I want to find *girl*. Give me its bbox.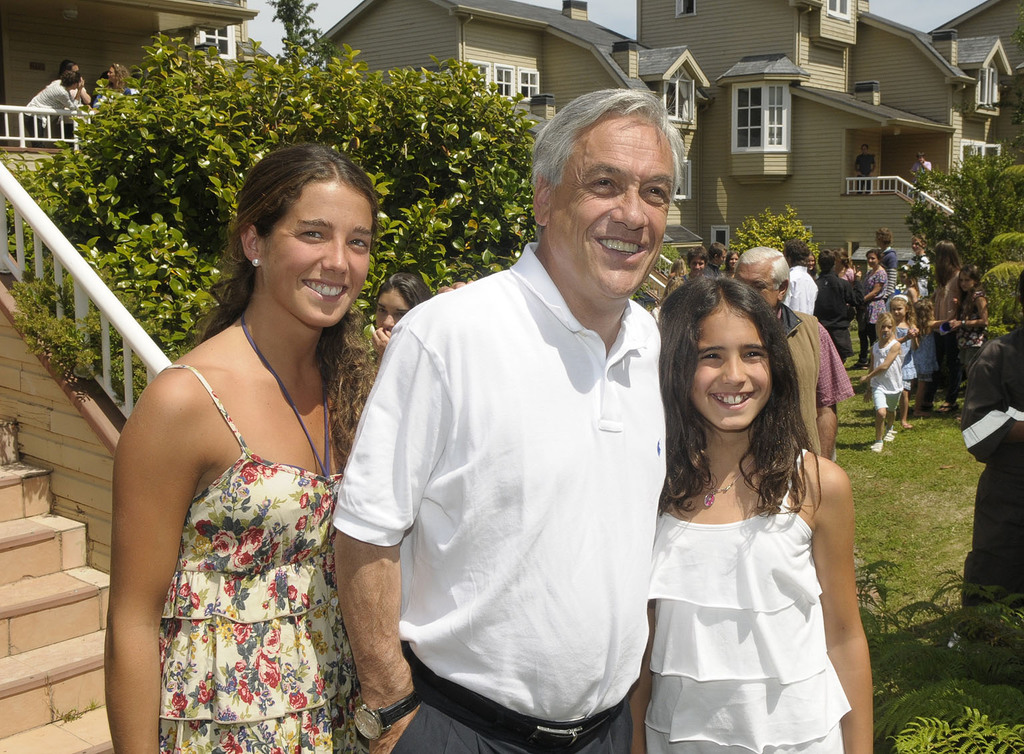
89,134,379,753.
